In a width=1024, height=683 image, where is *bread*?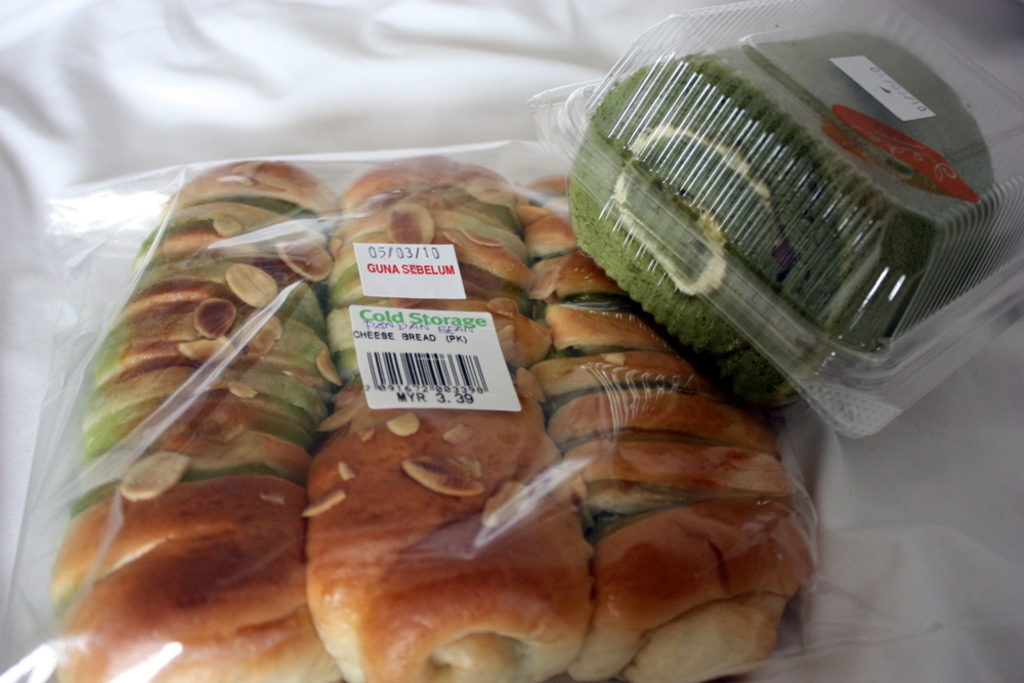
box(546, 163, 795, 682).
